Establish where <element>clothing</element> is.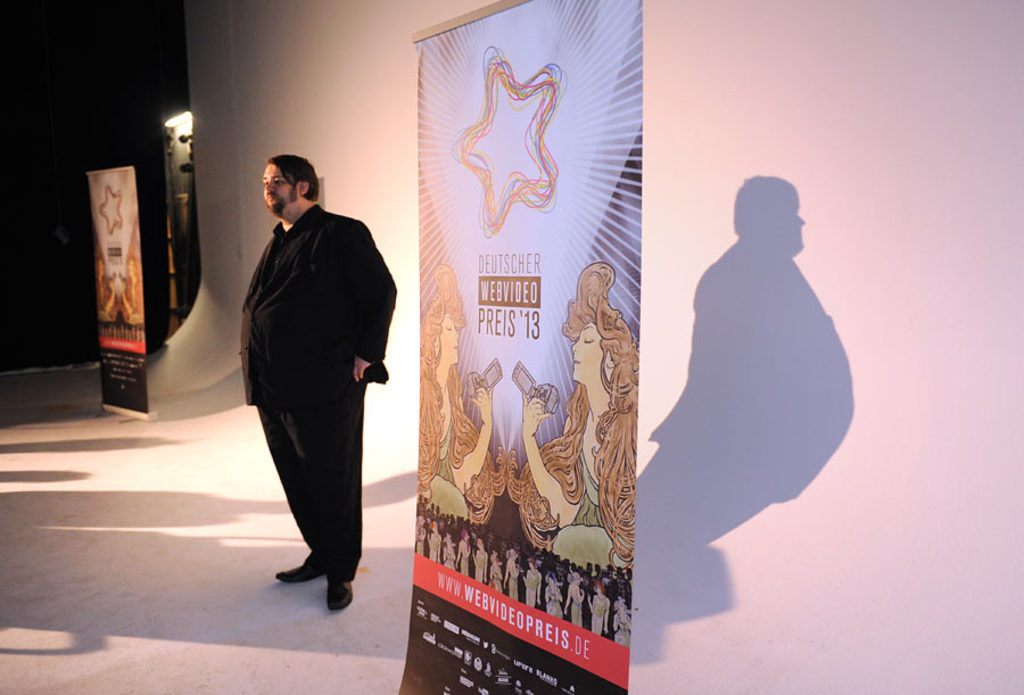
Established at select_region(431, 532, 441, 564).
